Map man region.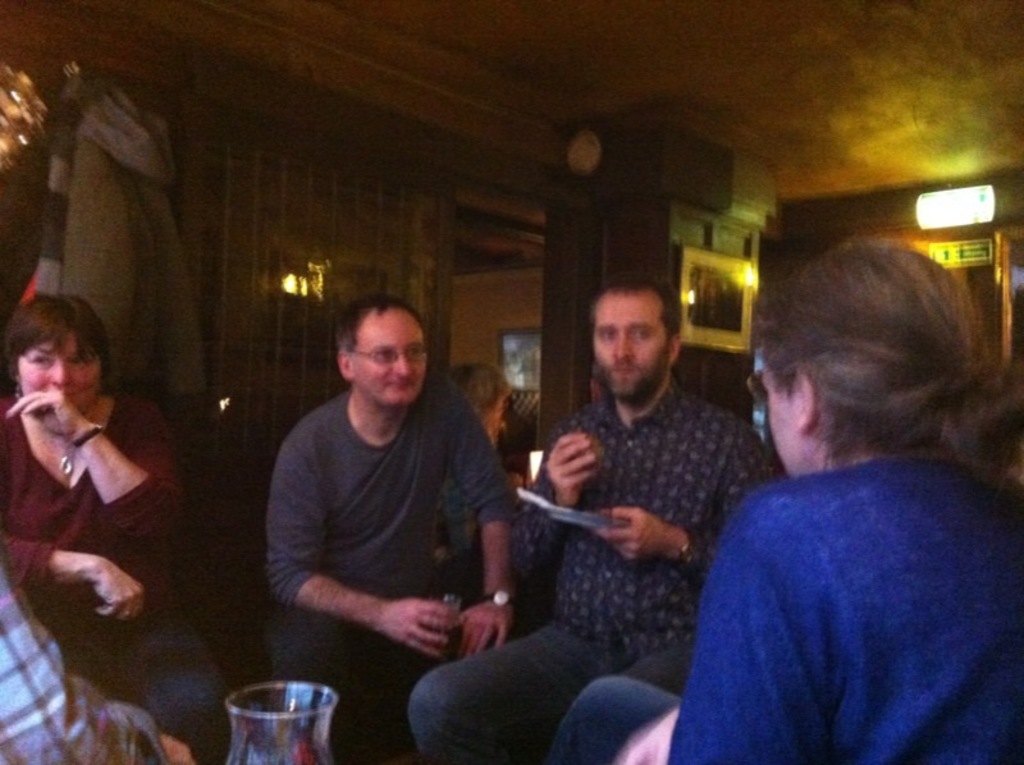
Mapped to [251,293,527,714].
